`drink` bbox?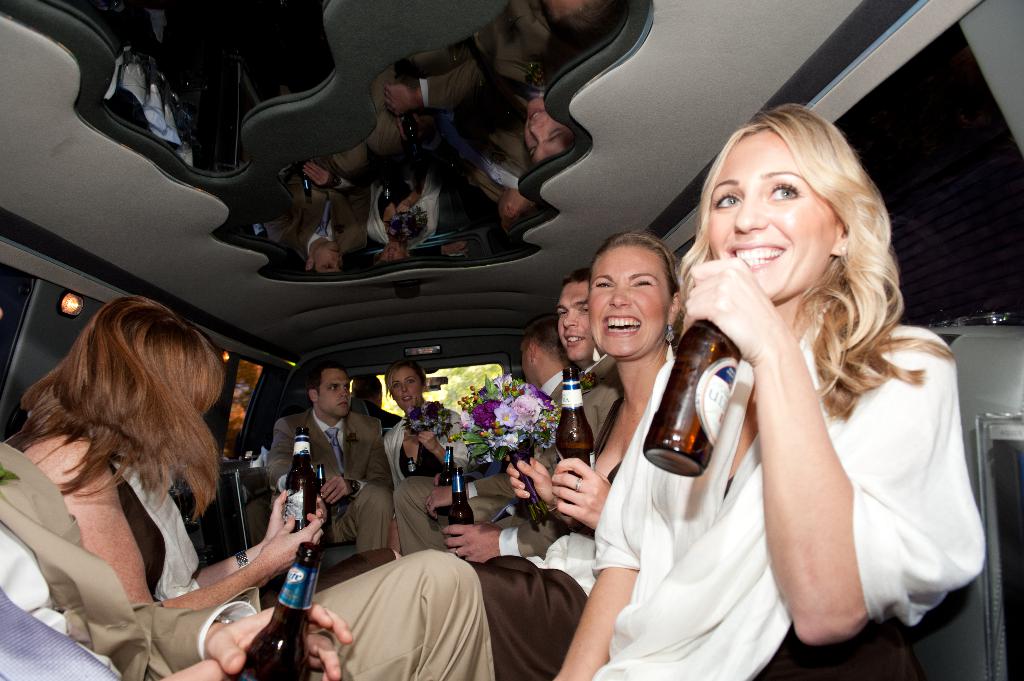
pyautogui.locateOnScreen(644, 316, 741, 477)
